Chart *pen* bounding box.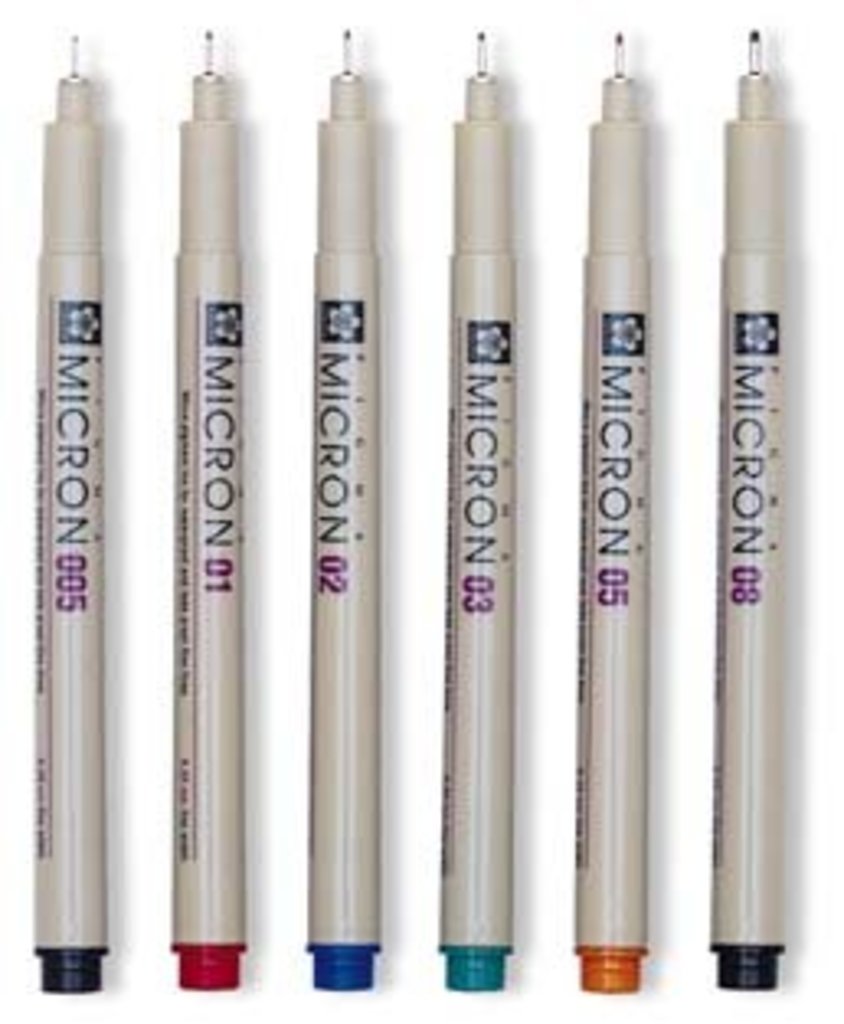
Charted: 572 23 664 998.
